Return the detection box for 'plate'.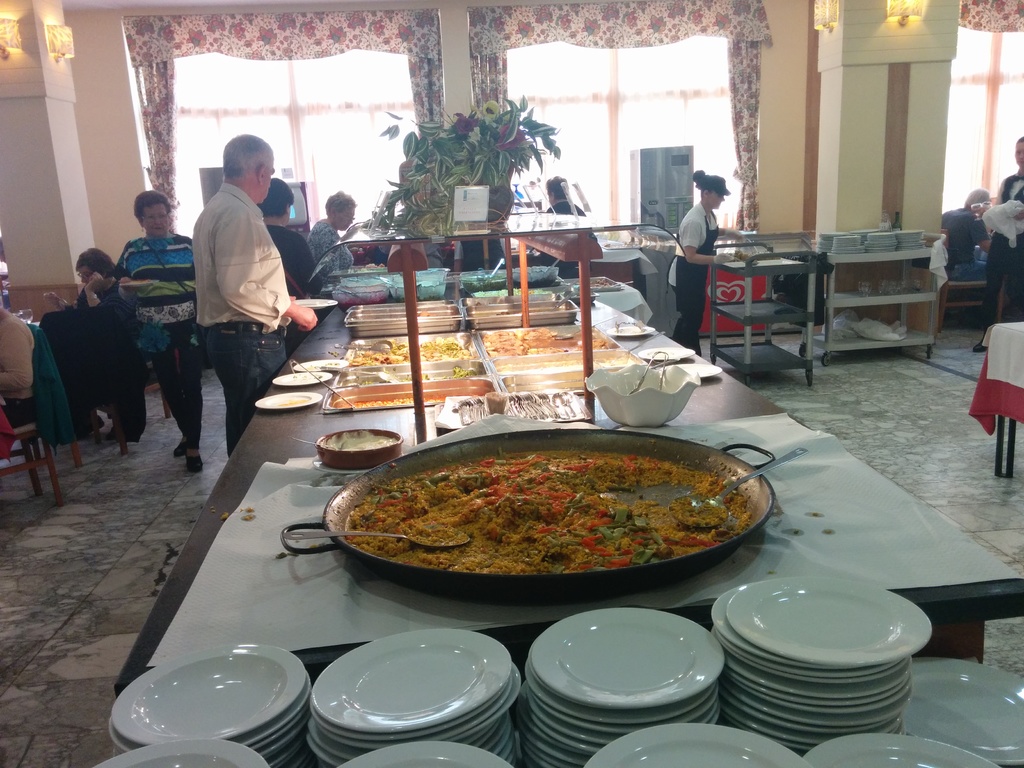
(x1=252, y1=392, x2=321, y2=413).
